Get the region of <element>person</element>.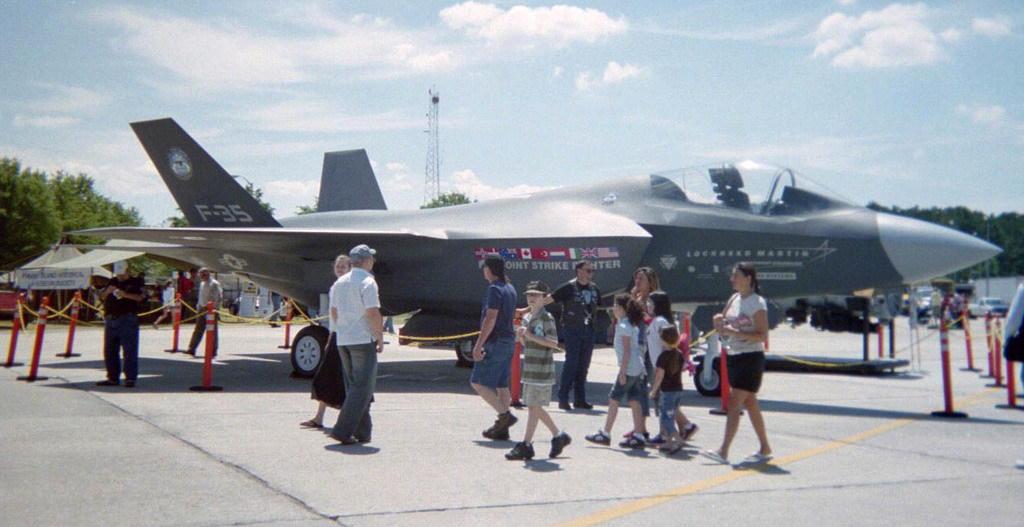
644:329:687:448.
